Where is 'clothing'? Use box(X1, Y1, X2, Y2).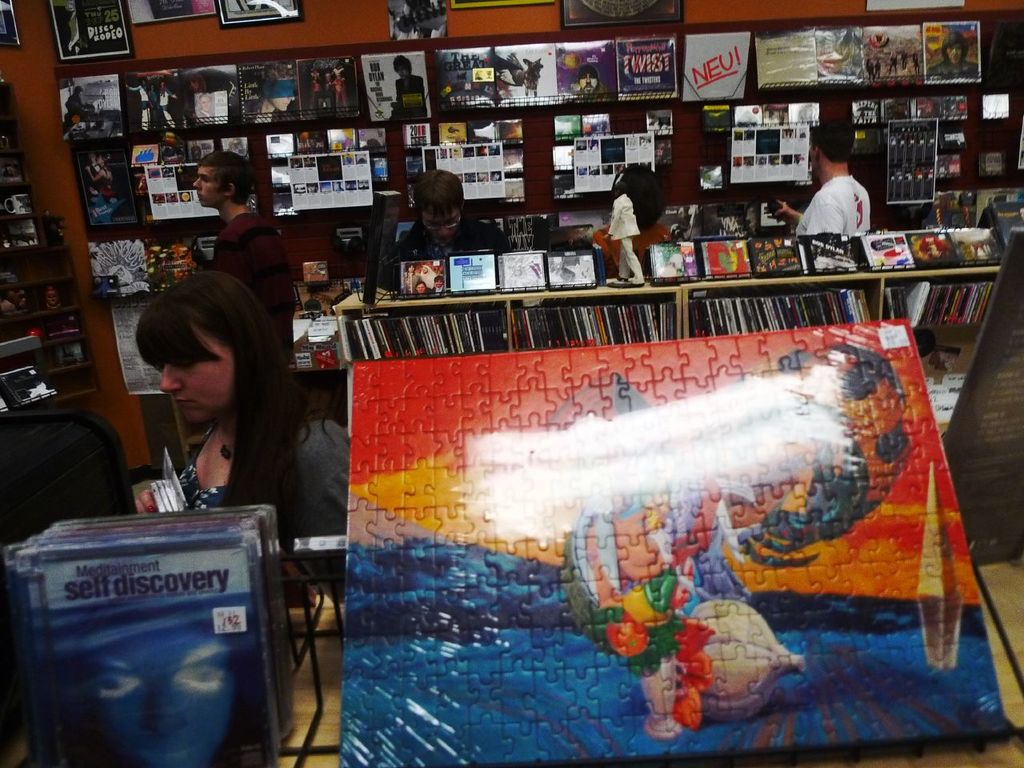
box(379, 218, 505, 287).
